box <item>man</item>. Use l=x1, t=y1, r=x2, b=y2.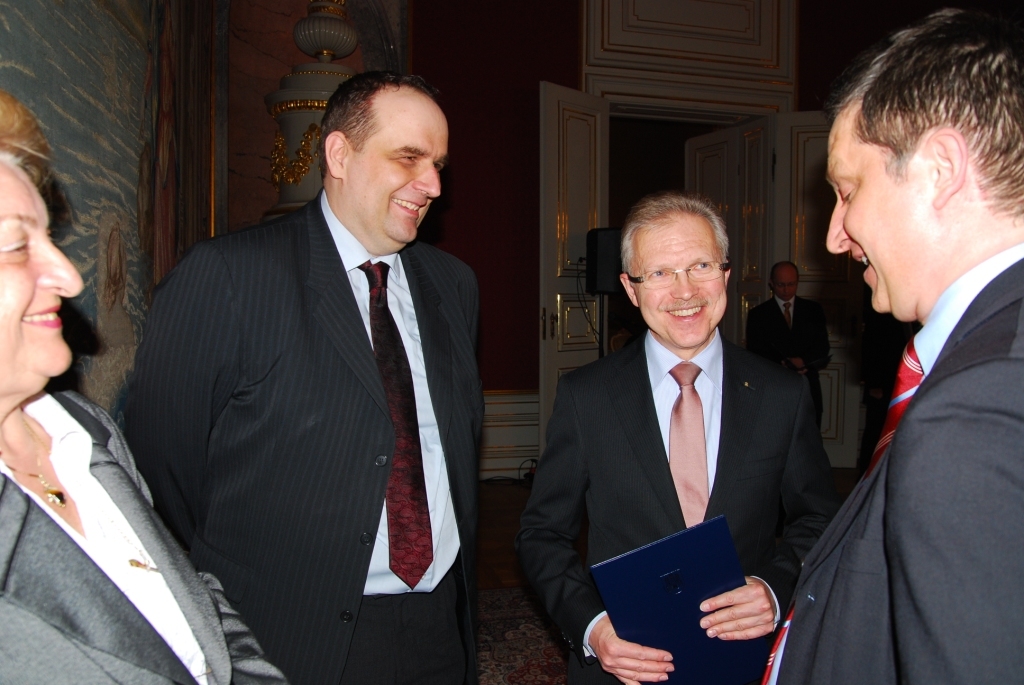
l=748, t=0, r=1023, b=684.
